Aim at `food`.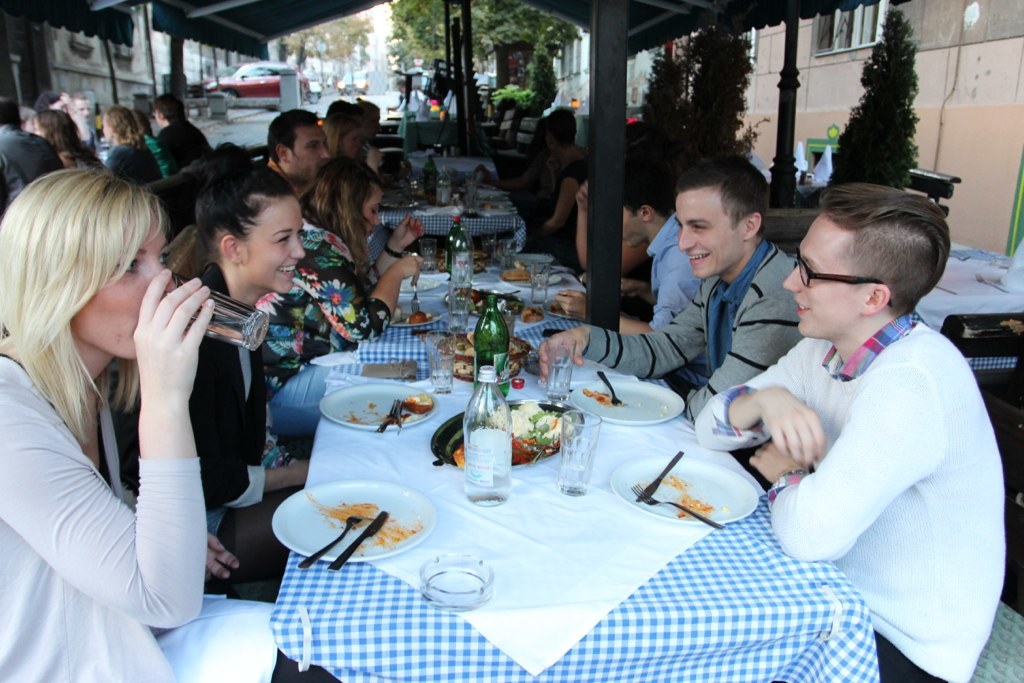
Aimed at BBox(502, 292, 545, 324).
